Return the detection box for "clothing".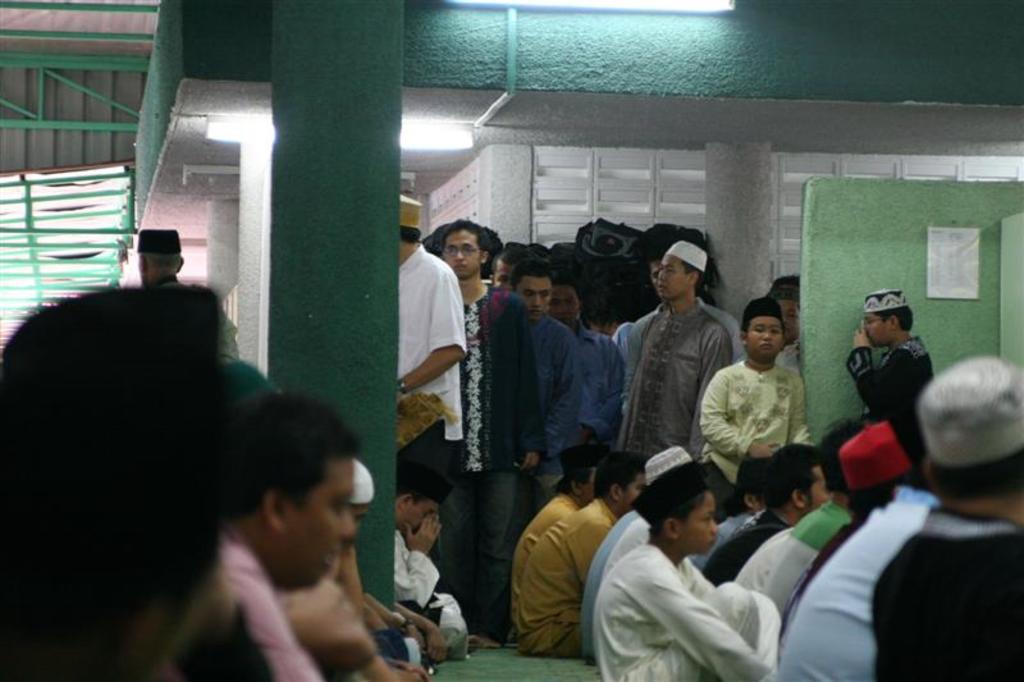
<bbox>511, 481, 580, 633</bbox>.
